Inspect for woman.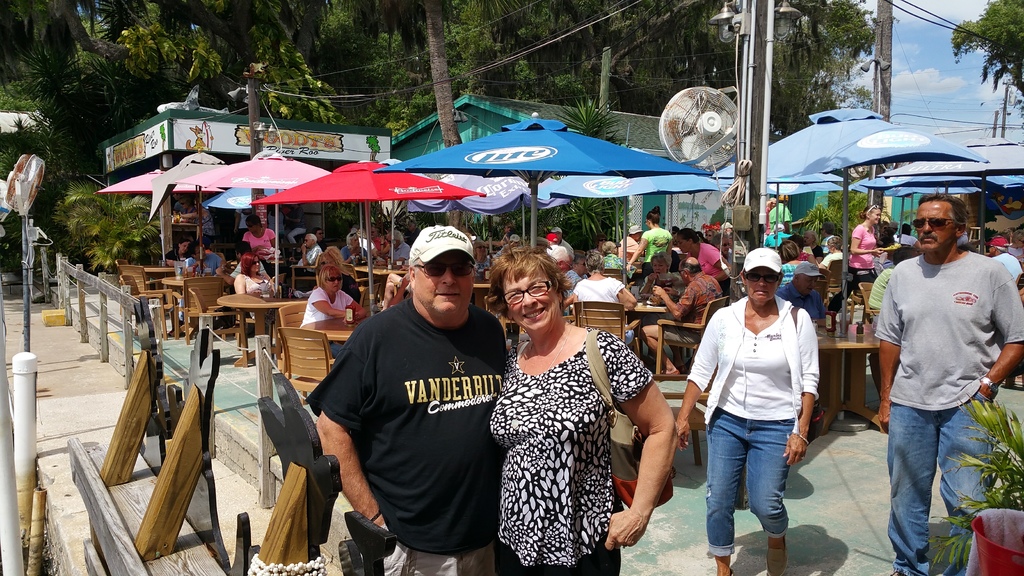
Inspection: <region>238, 212, 275, 255</region>.
